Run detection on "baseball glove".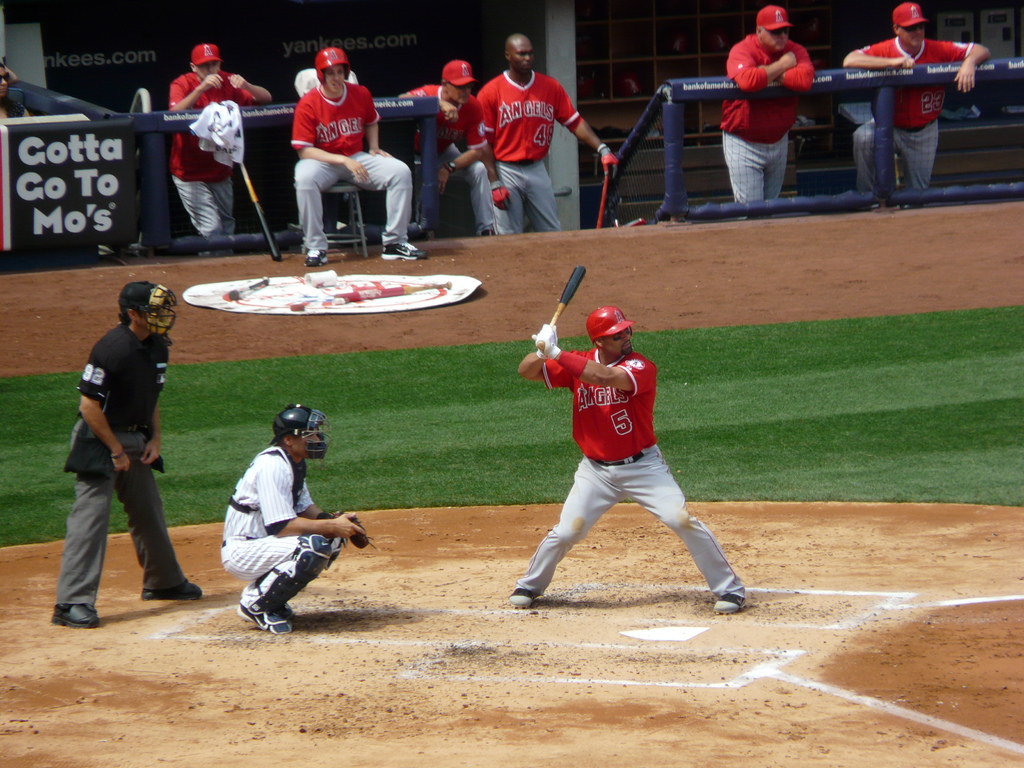
Result: (x1=591, y1=146, x2=617, y2=179).
